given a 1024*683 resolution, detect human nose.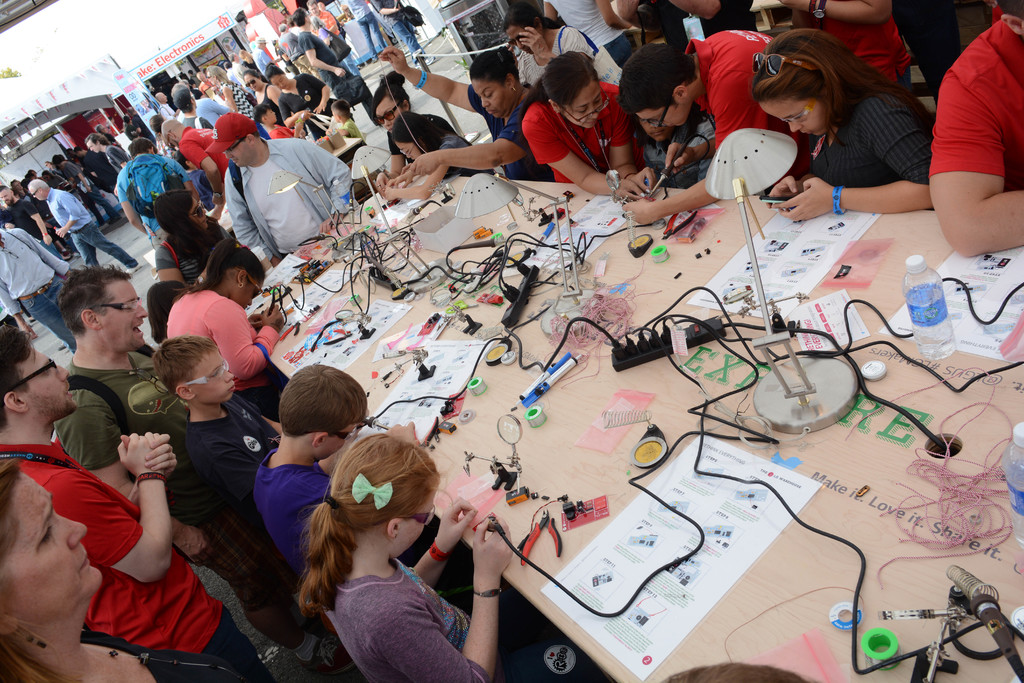
bbox=[136, 299, 148, 316].
